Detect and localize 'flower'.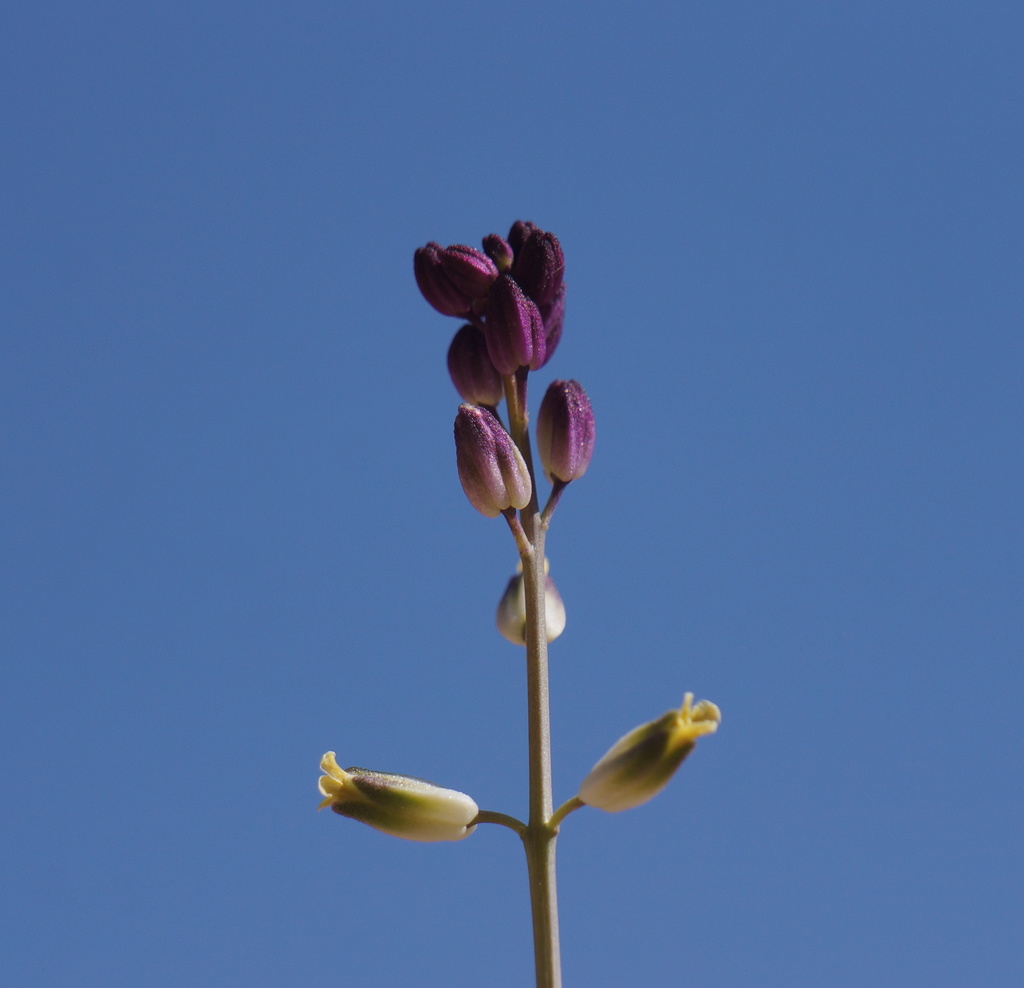
Localized at <region>316, 745, 474, 839</region>.
